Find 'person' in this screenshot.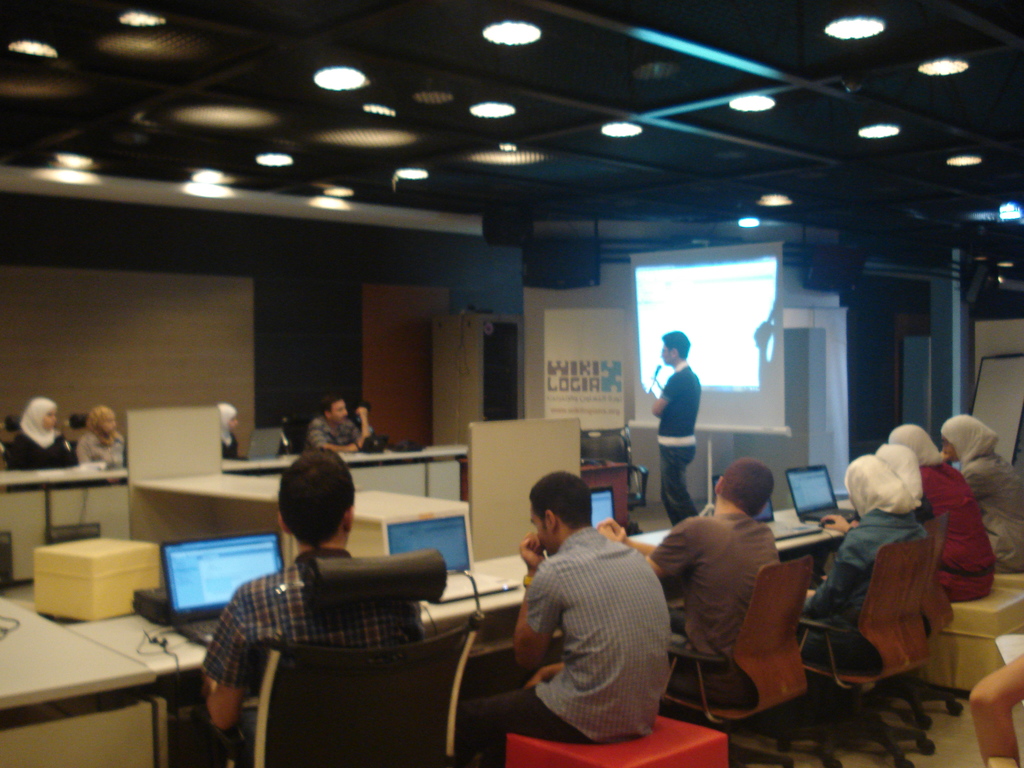
The bounding box for 'person' is box=[353, 398, 374, 436].
